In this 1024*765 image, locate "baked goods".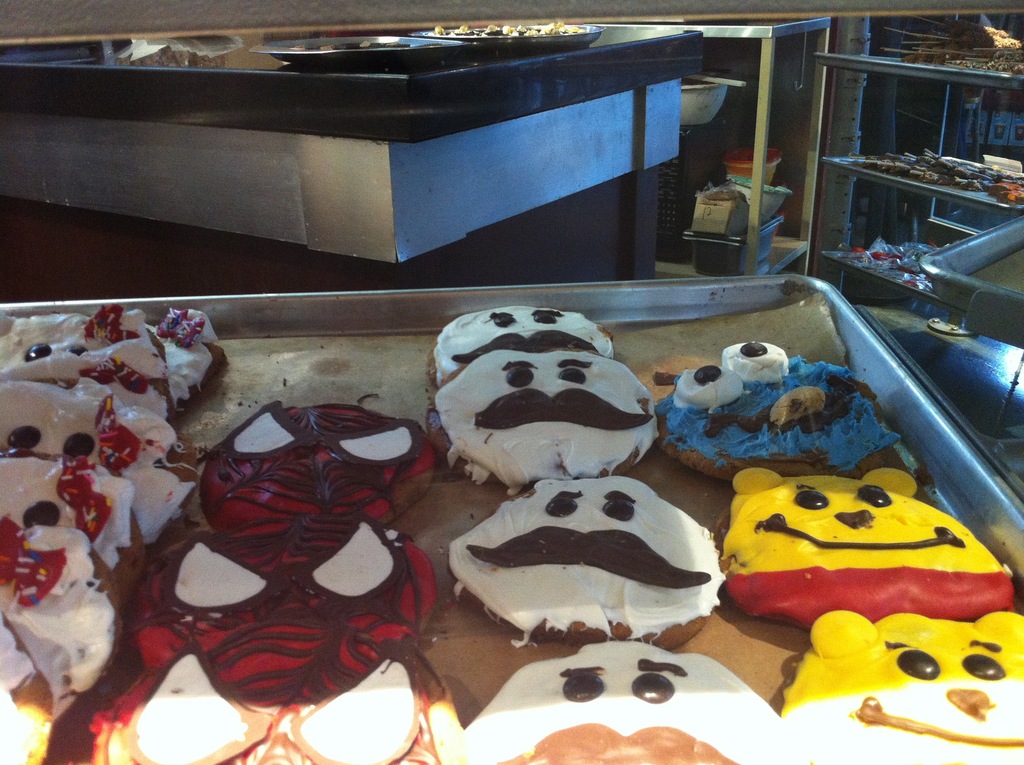
Bounding box: box(136, 526, 442, 669).
